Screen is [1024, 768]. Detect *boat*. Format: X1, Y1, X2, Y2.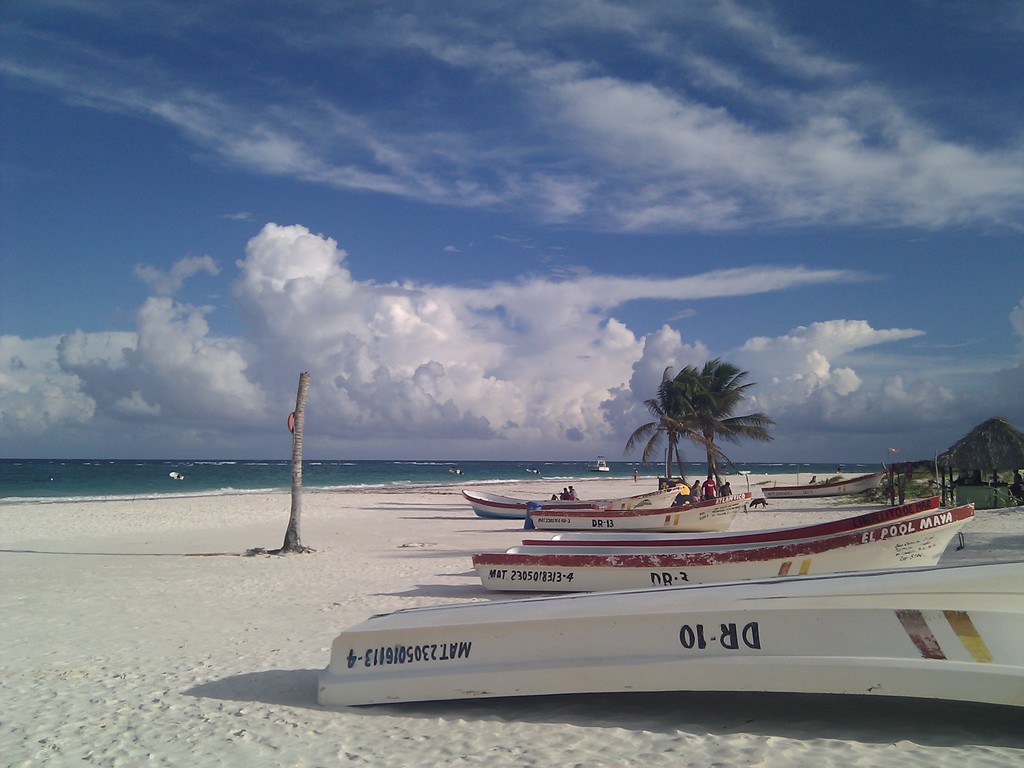
465, 481, 685, 520.
